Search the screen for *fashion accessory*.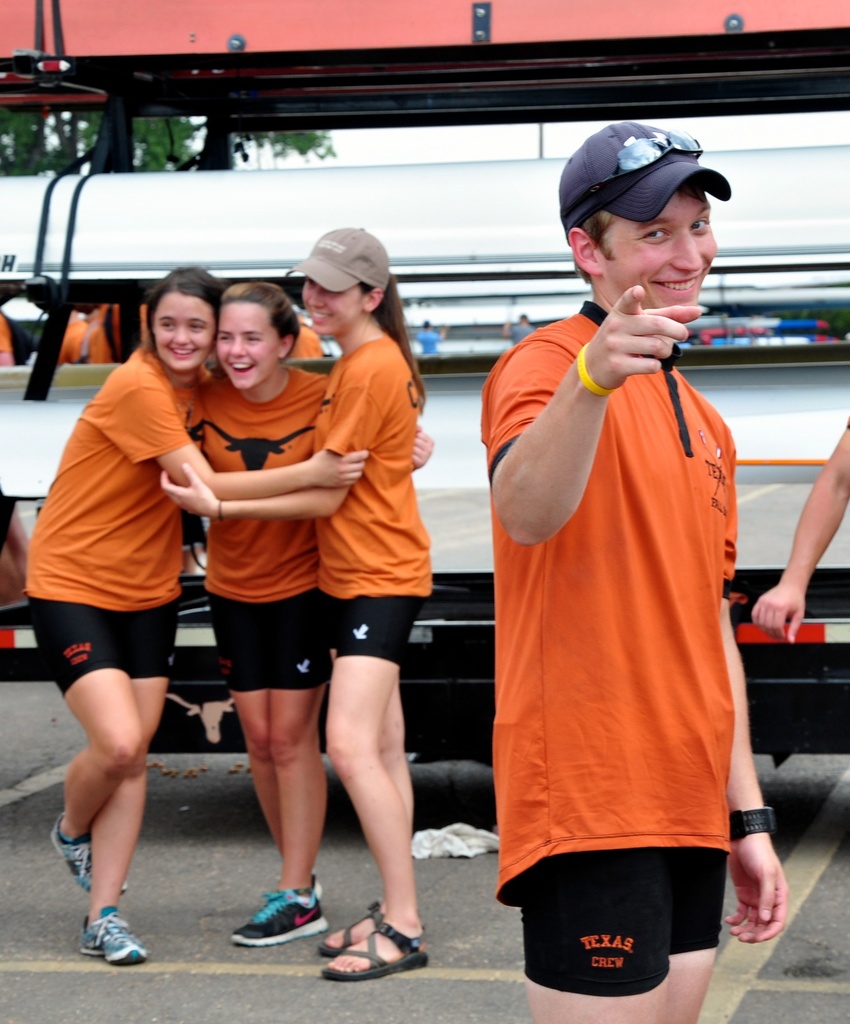
Found at 328/923/428/984.
